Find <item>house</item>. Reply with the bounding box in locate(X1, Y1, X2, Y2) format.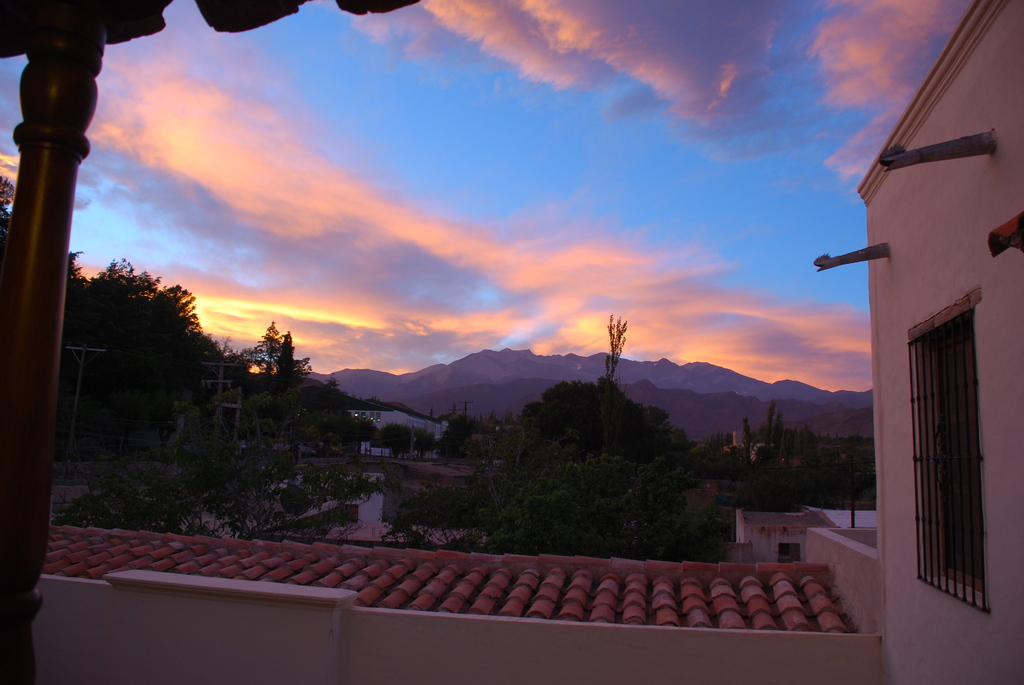
locate(279, 379, 470, 475).
